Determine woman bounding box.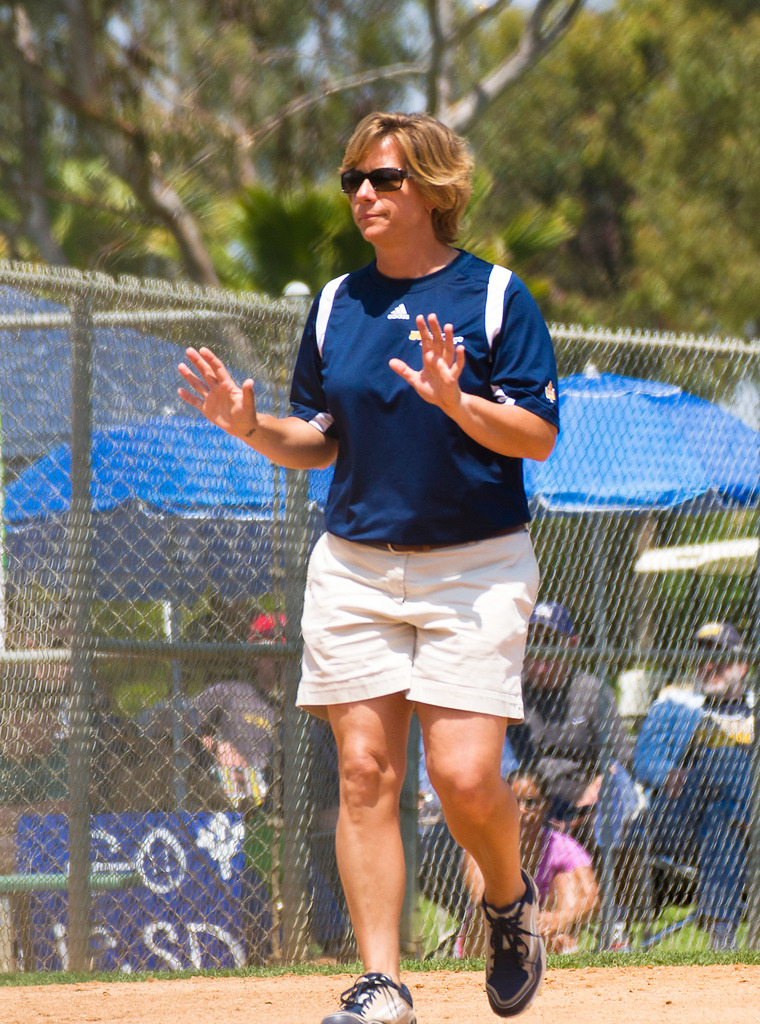
Determined: 203 136 584 986.
